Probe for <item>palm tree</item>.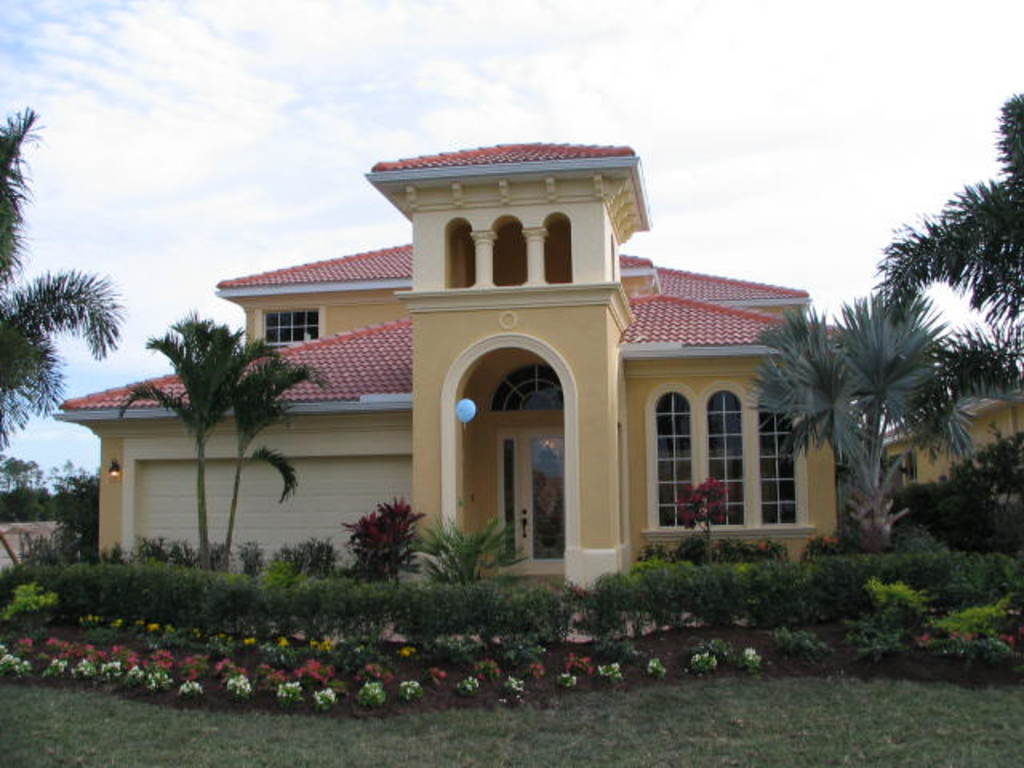
Probe result: BBox(758, 317, 968, 541).
